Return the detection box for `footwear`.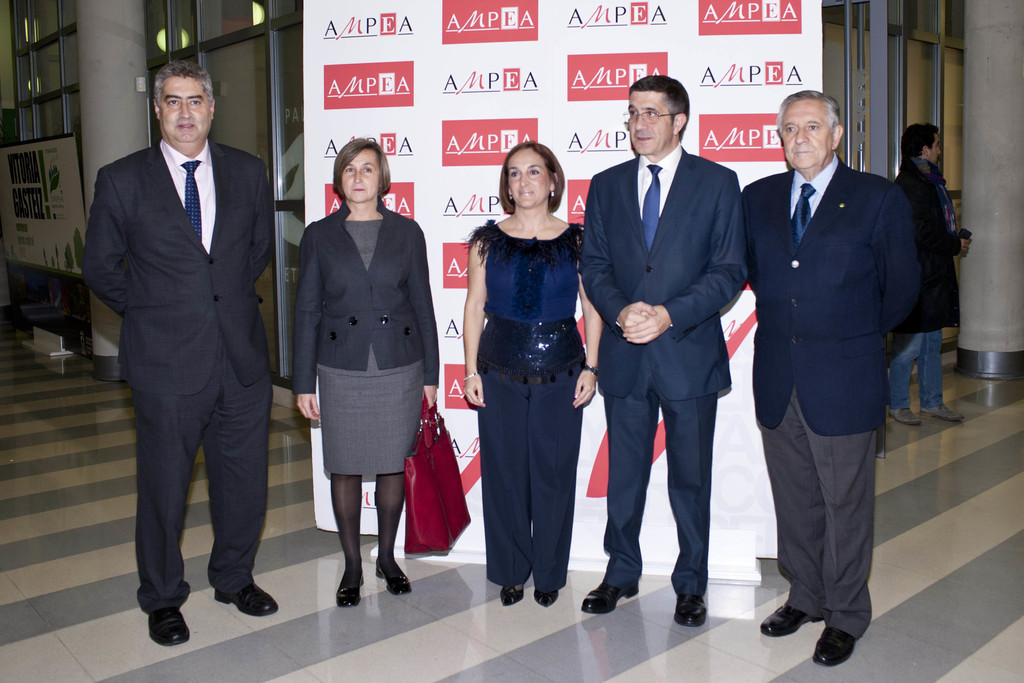
select_region(922, 404, 965, 424).
